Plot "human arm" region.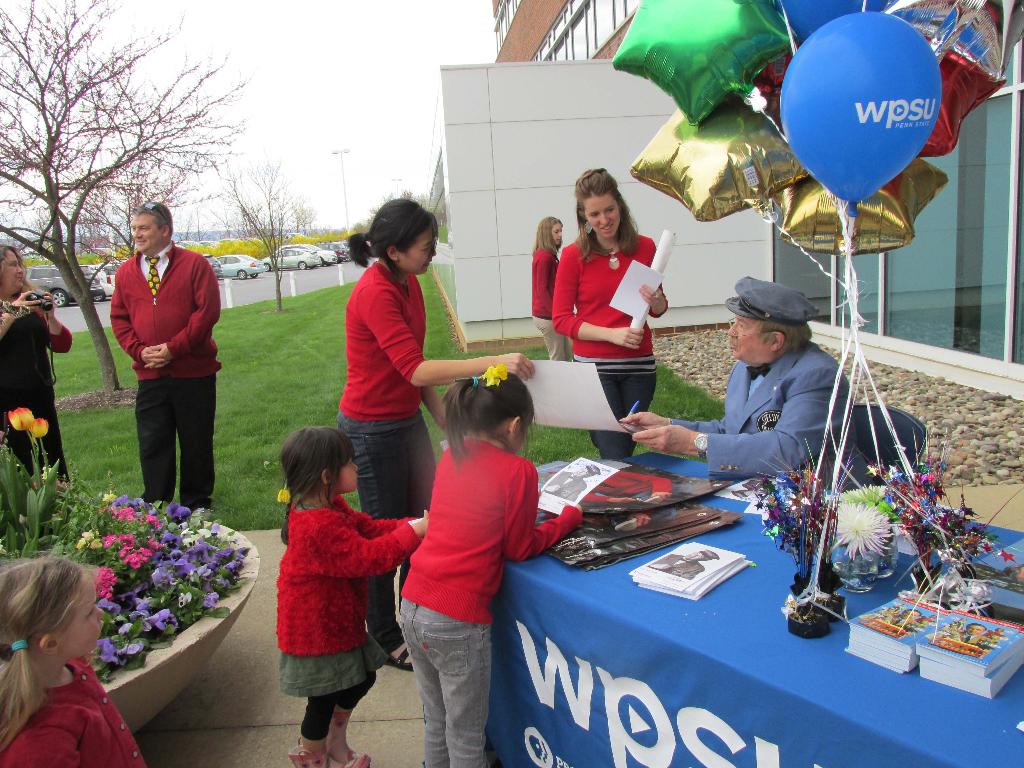
Plotted at [x1=330, y1=519, x2=438, y2=577].
